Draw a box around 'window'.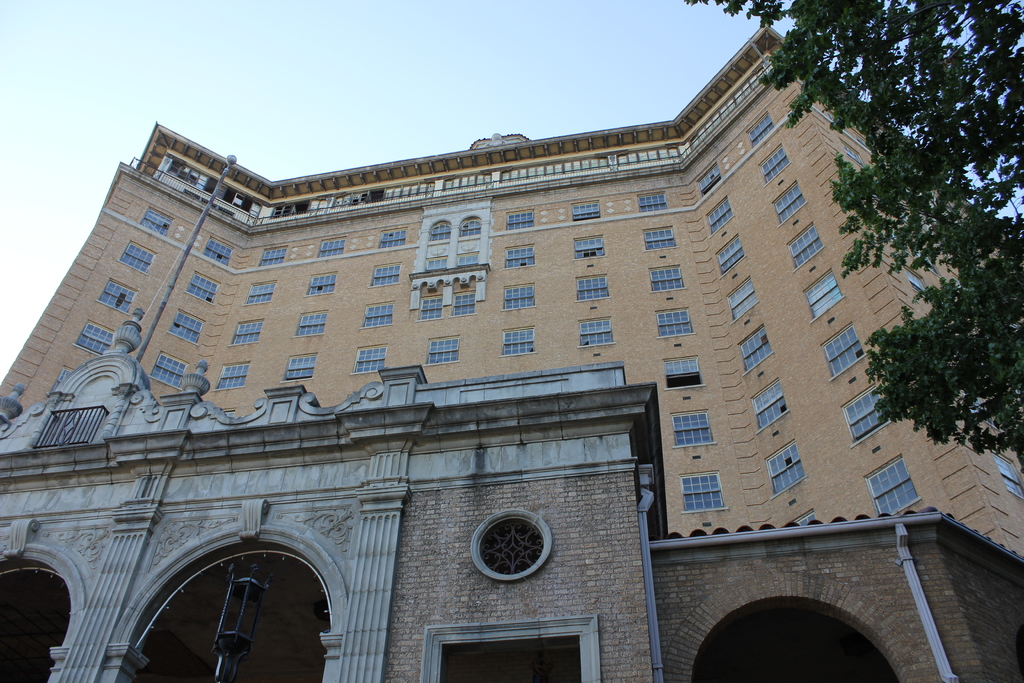
[372,265,401,281].
